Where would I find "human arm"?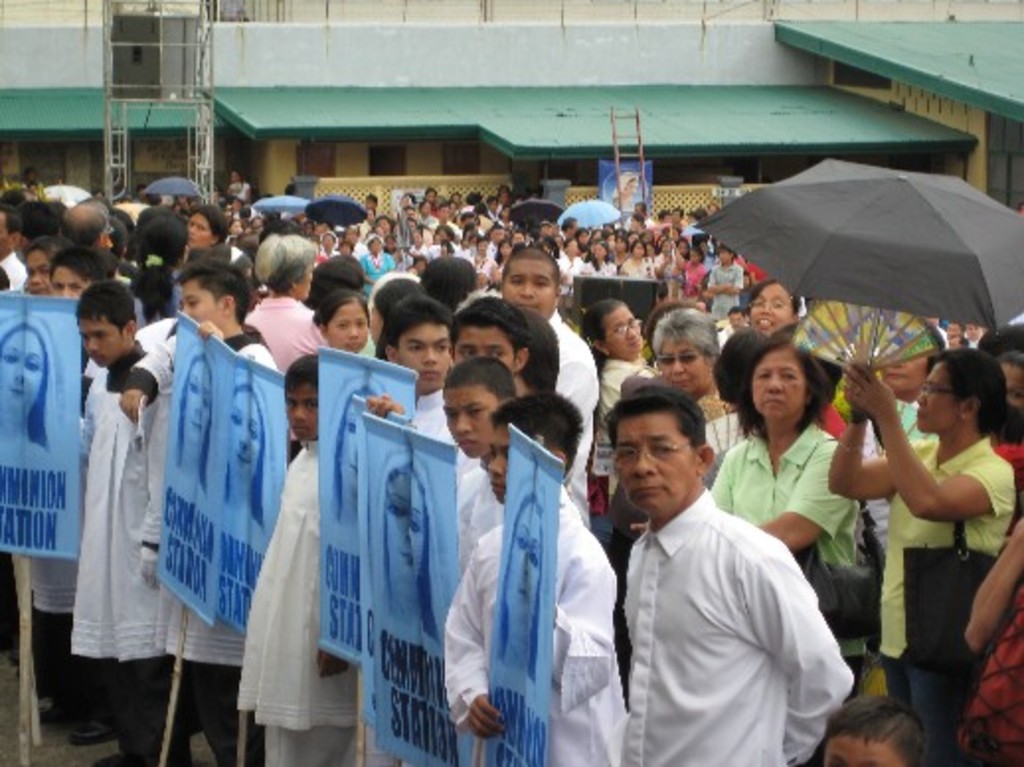
At crop(826, 370, 911, 504).
